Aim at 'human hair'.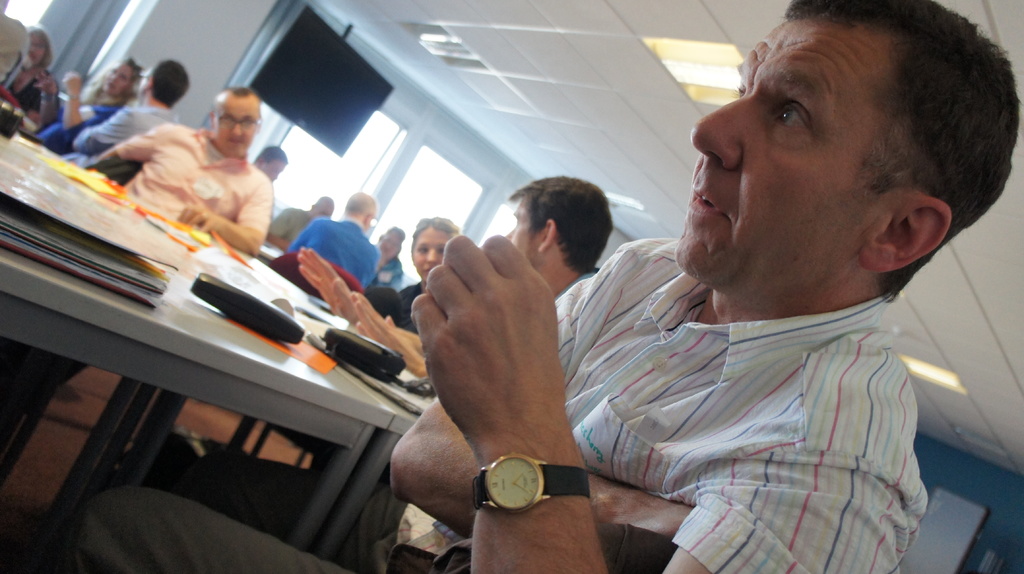
Aimed at (x1=412, y1=214, x2=461, y2=246).
